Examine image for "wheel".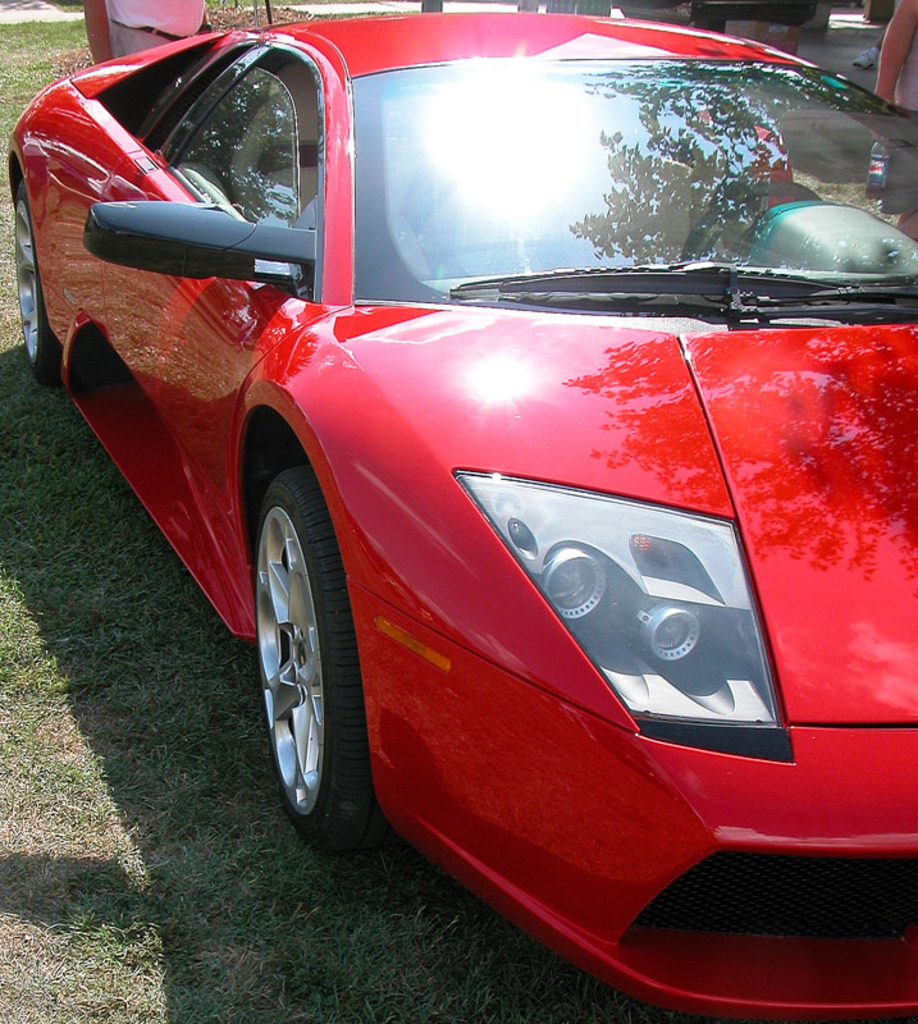
Examination result: (9, 182, 68, 393).
